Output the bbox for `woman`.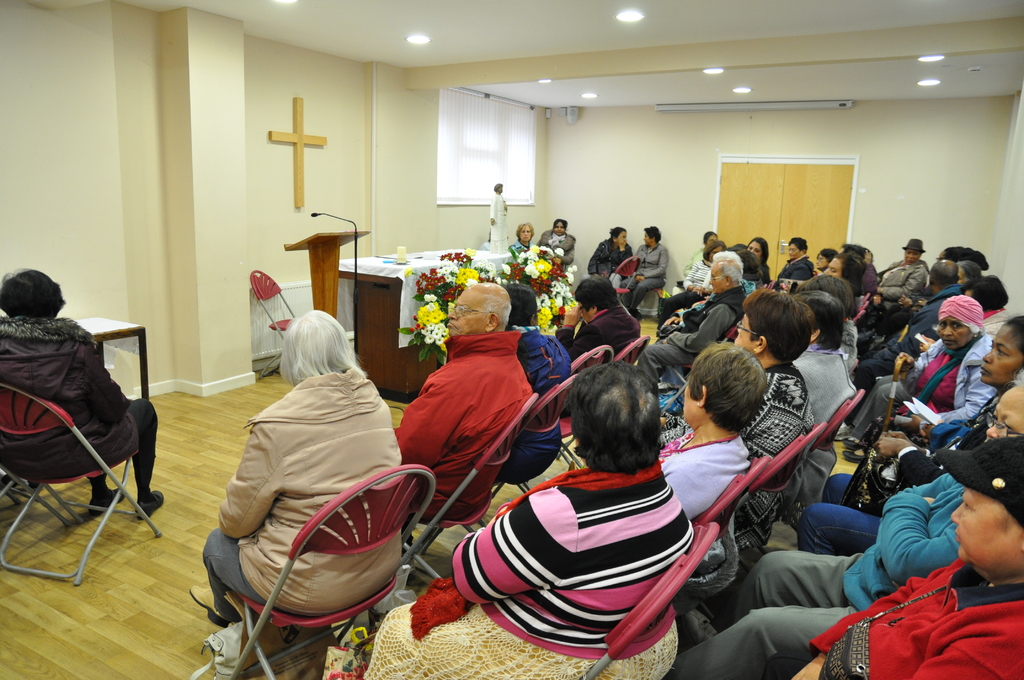
[x1=861, y1=309, x2=996, y2=445].
